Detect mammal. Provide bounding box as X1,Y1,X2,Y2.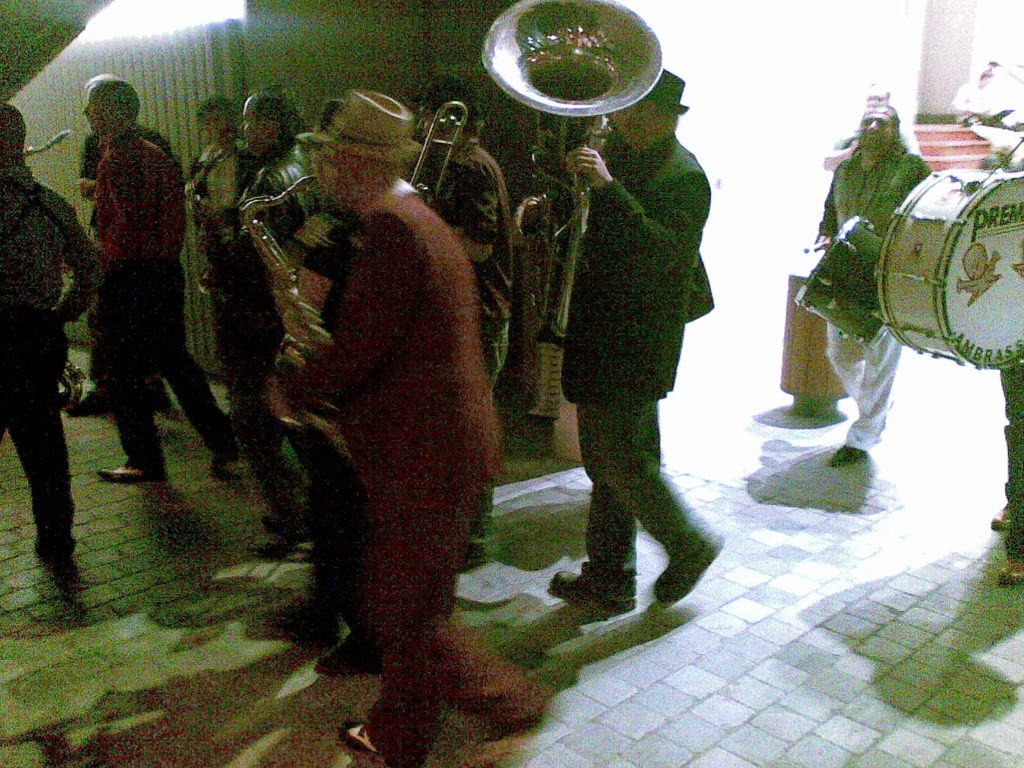
820,83,904,177.
